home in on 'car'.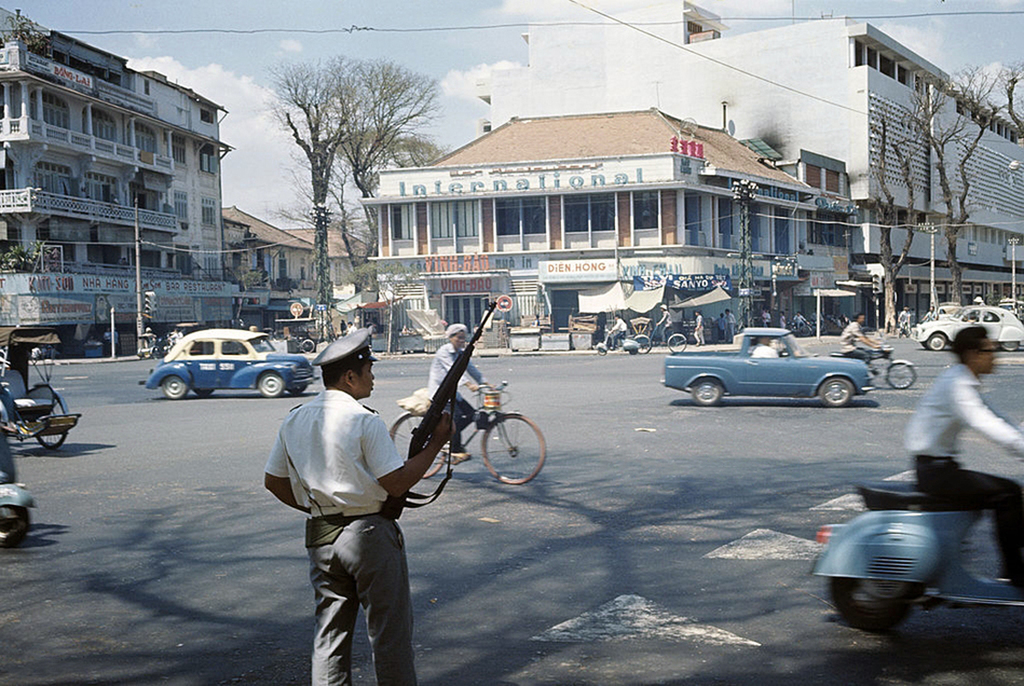
Homed in at 657:327:871:406.
